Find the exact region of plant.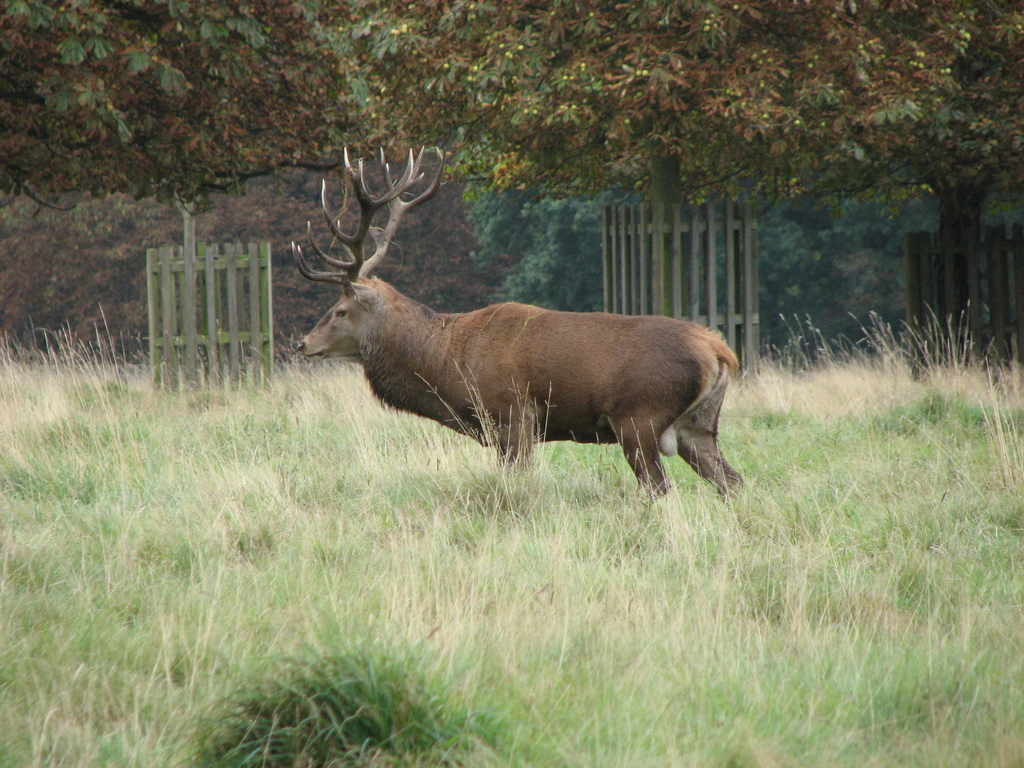
Exact region: crop(162, 602, 573, 762).
